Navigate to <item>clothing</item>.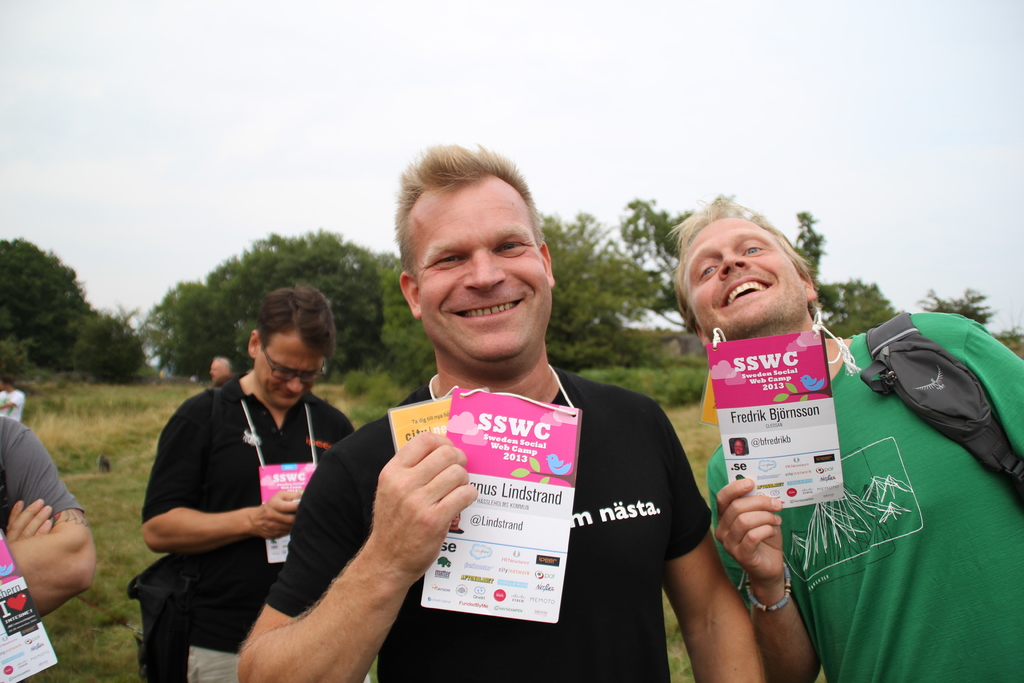
Navigation target: locate(0, 386, 29, 423).
